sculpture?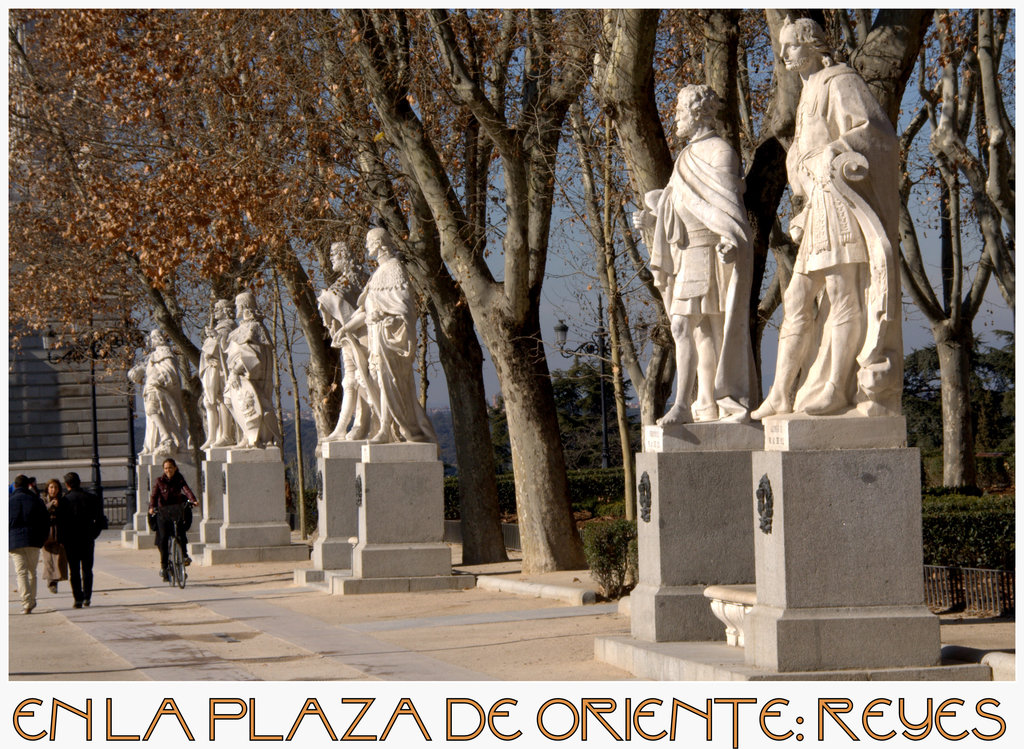
l=345, t=225, r=433, b=444
